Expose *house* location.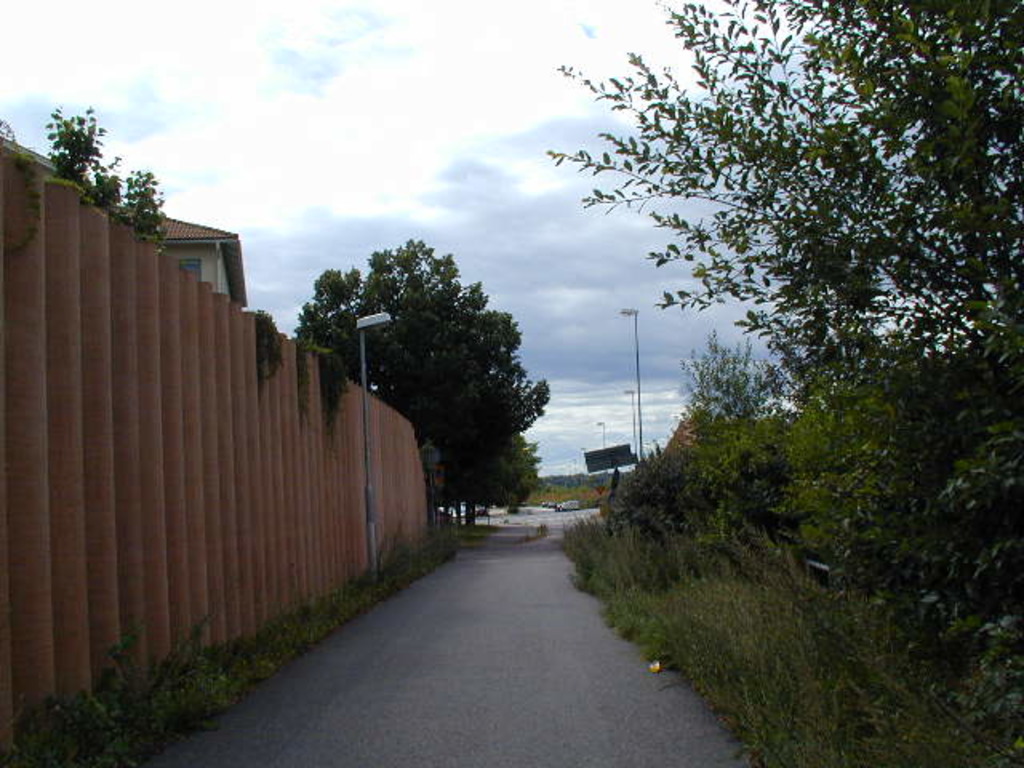
Exposed at select_region(126, 202, 258, 317).
